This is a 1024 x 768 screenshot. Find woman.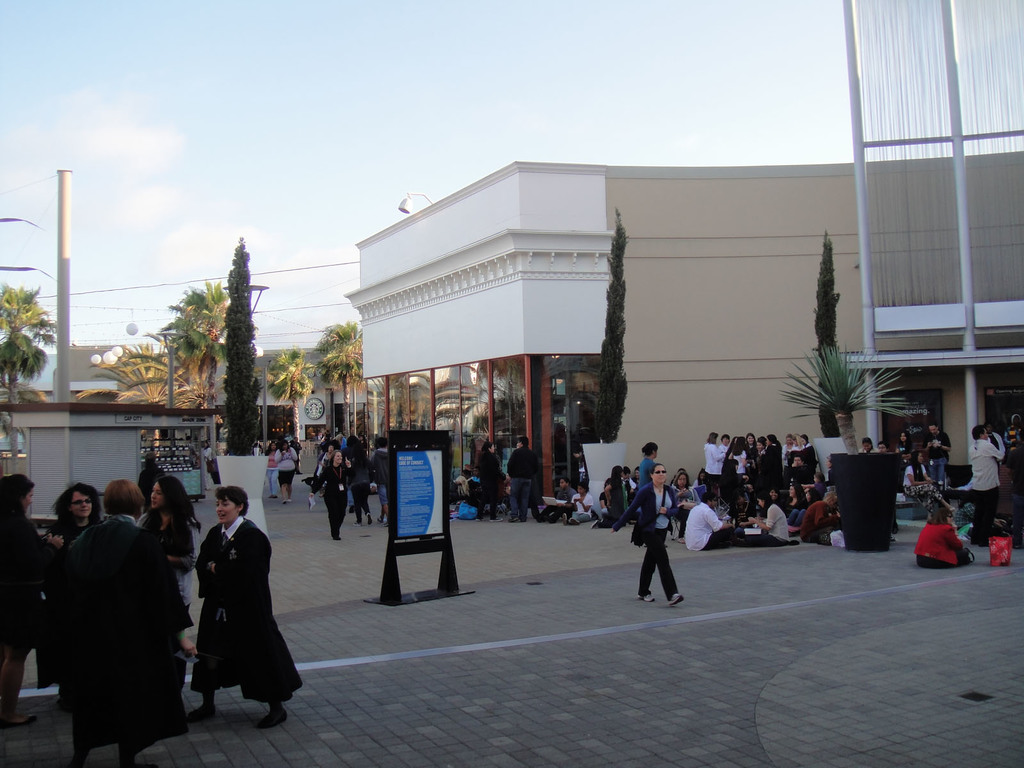
Bounding box: 172:484:282:739.
